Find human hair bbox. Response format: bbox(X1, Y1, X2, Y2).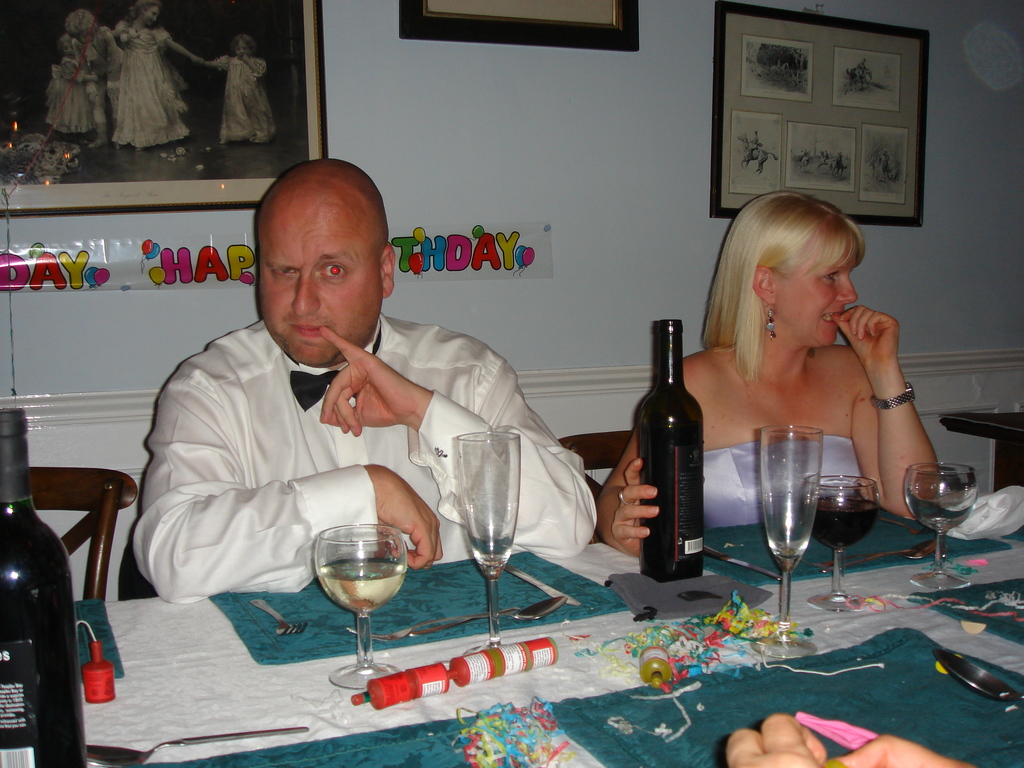
bbox(65, 7, 99, 36).
